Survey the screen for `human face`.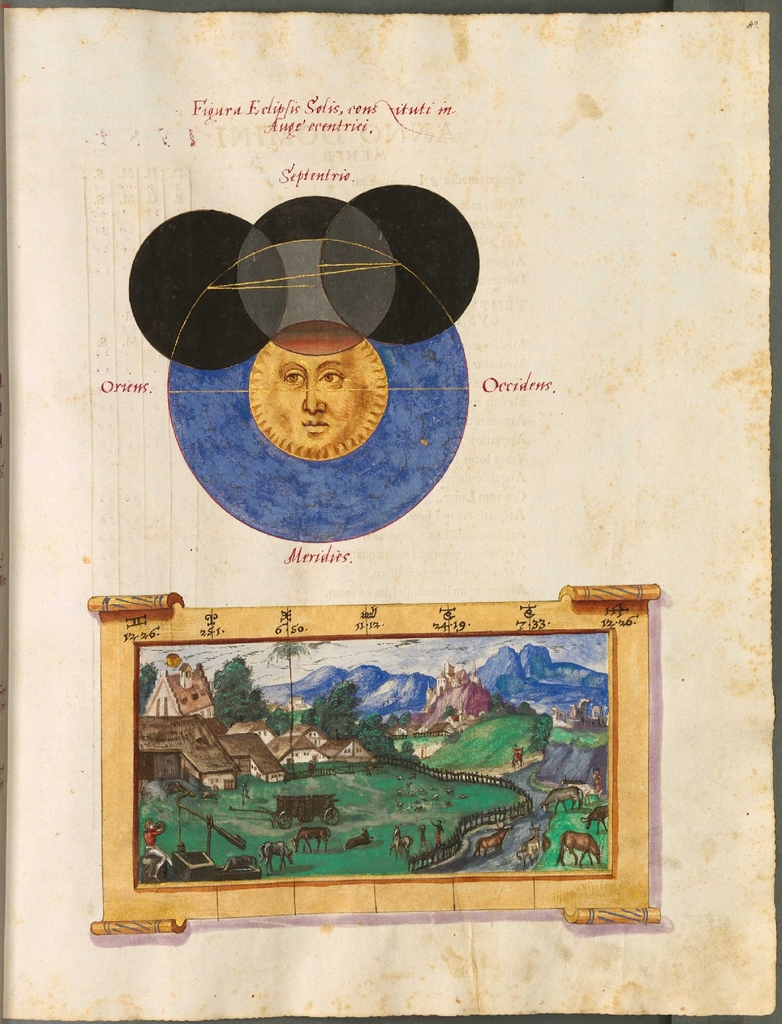
Survey found: 266, 326, 371, 454.
